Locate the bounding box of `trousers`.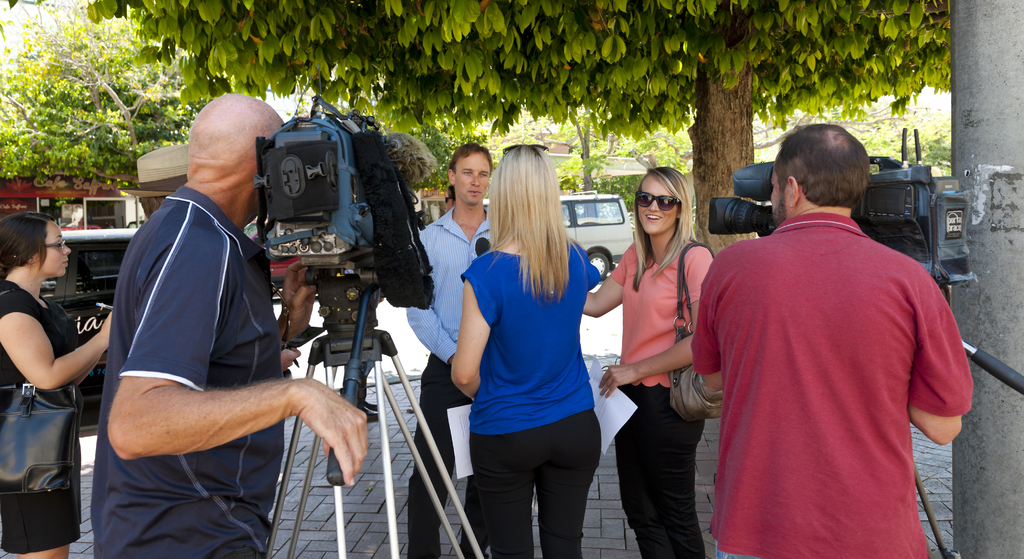
Bounding box: {"x1": 473, "y1": 419, "x2": 602, "y2": 535}.
